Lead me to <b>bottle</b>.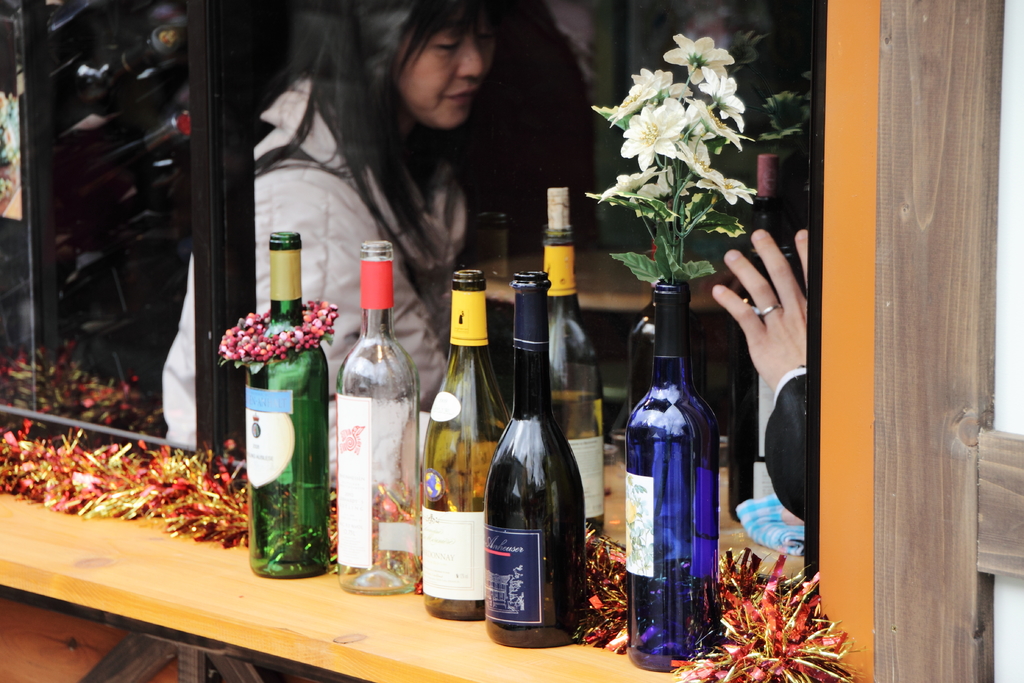
Lead to 617:260:725:671.
